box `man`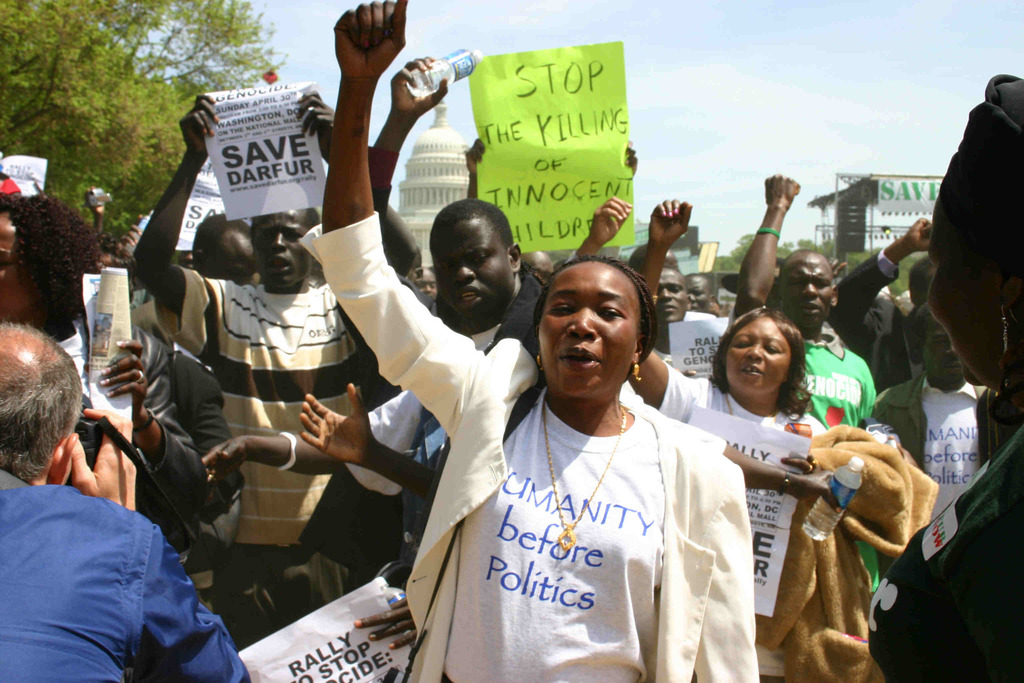
[x1=136, y1=94, x2=376, y2=641]
